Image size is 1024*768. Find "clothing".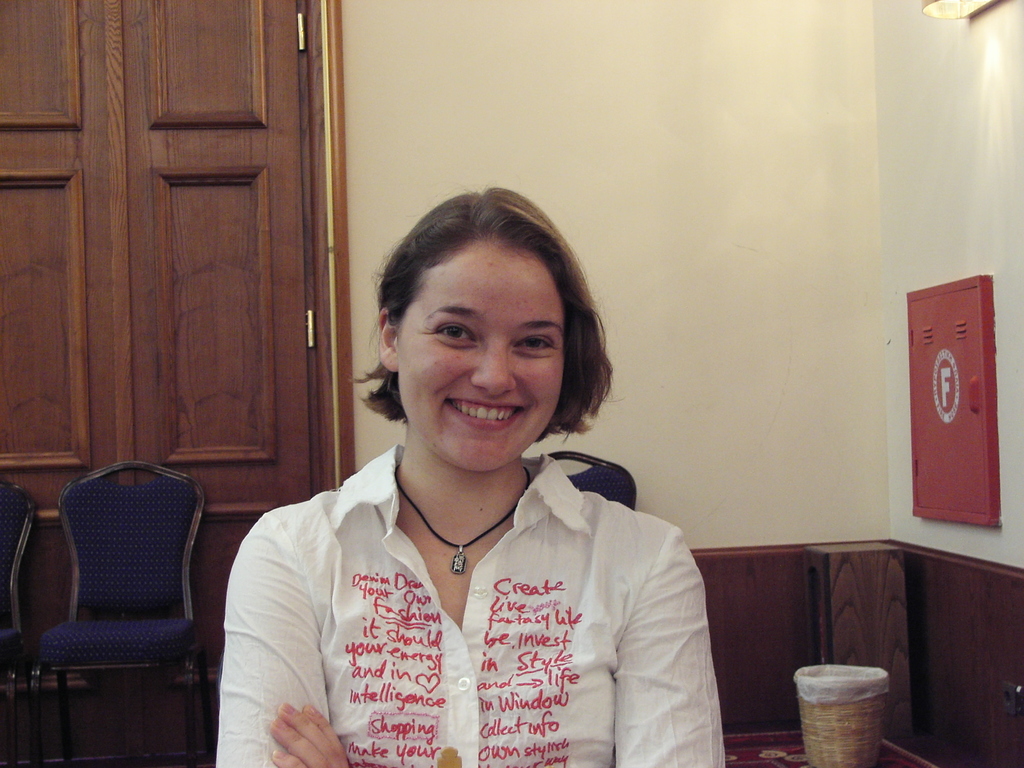
BBox(216, 444, 731, 767).
